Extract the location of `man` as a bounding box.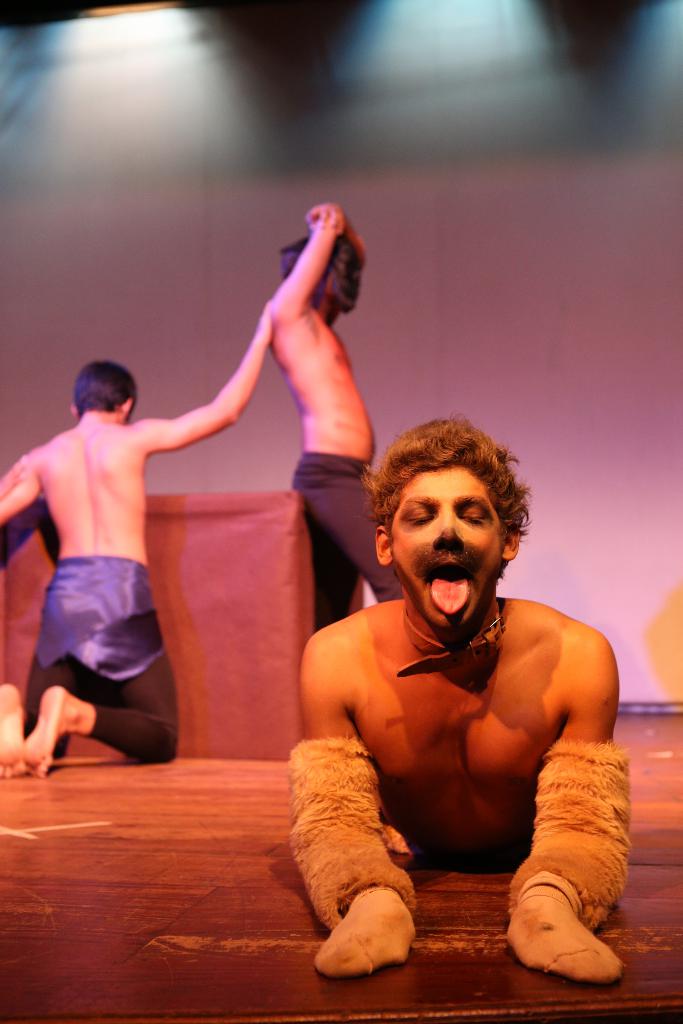
bbox(263, 391, 644, 971).
